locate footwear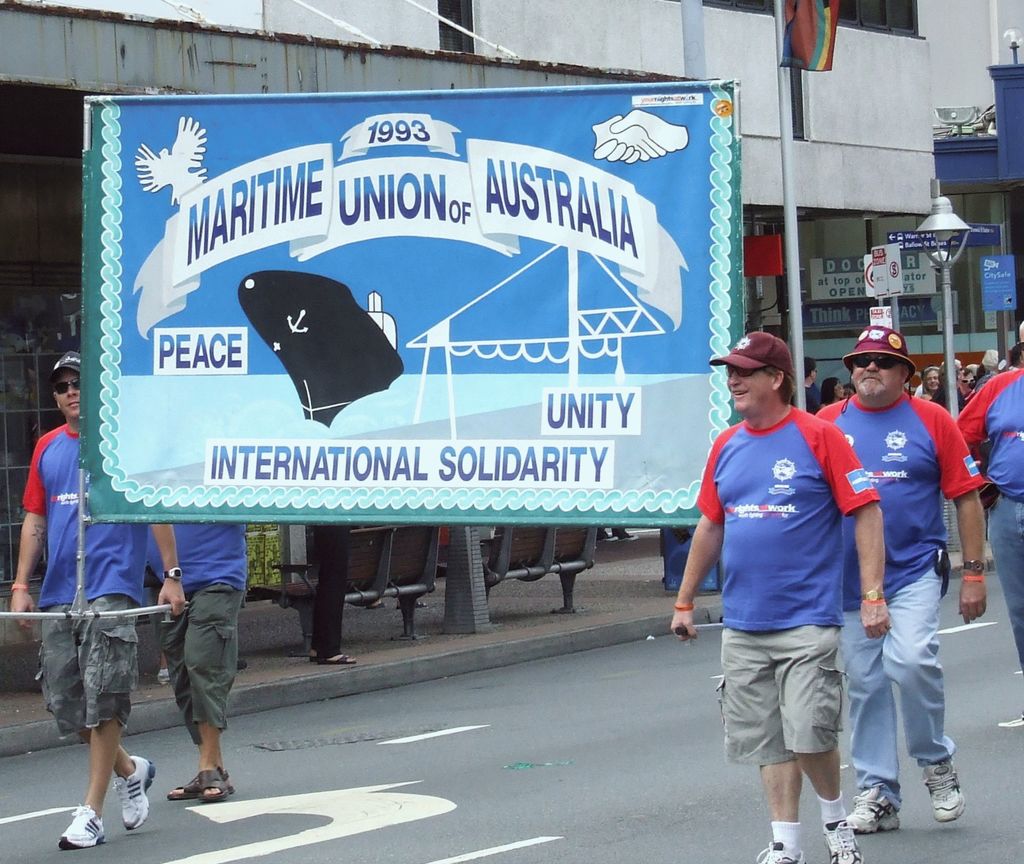
crop(847, 788, 903, 839)
